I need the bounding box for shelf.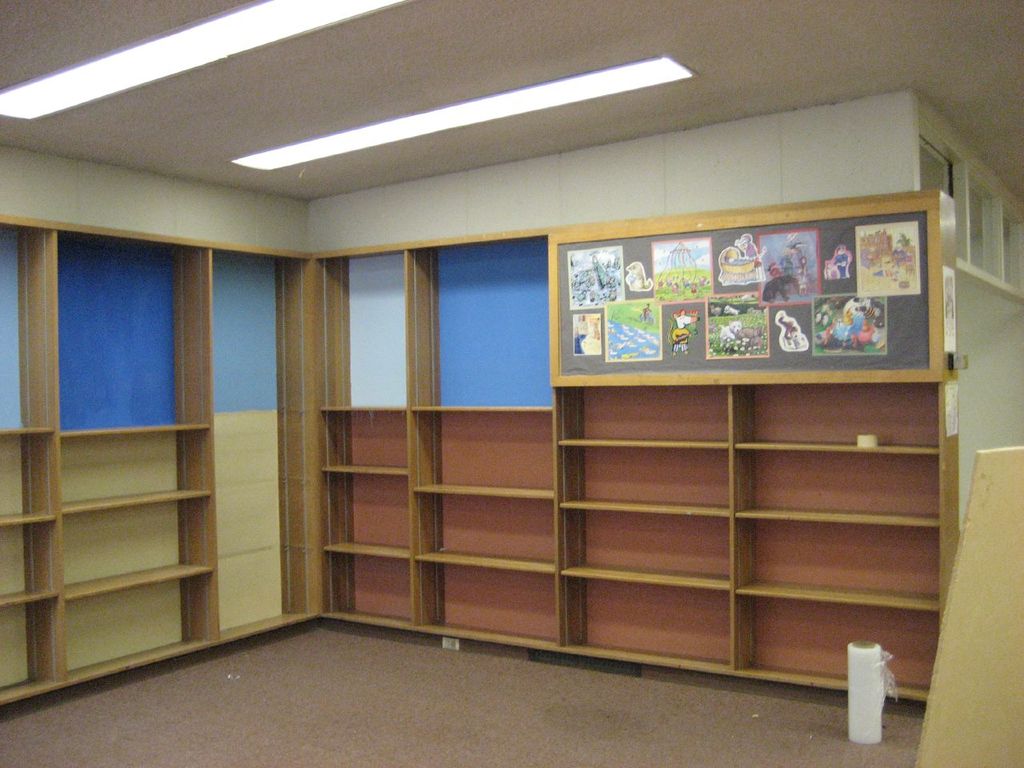
Here it is: bbox(736, 371, 947, 456).
